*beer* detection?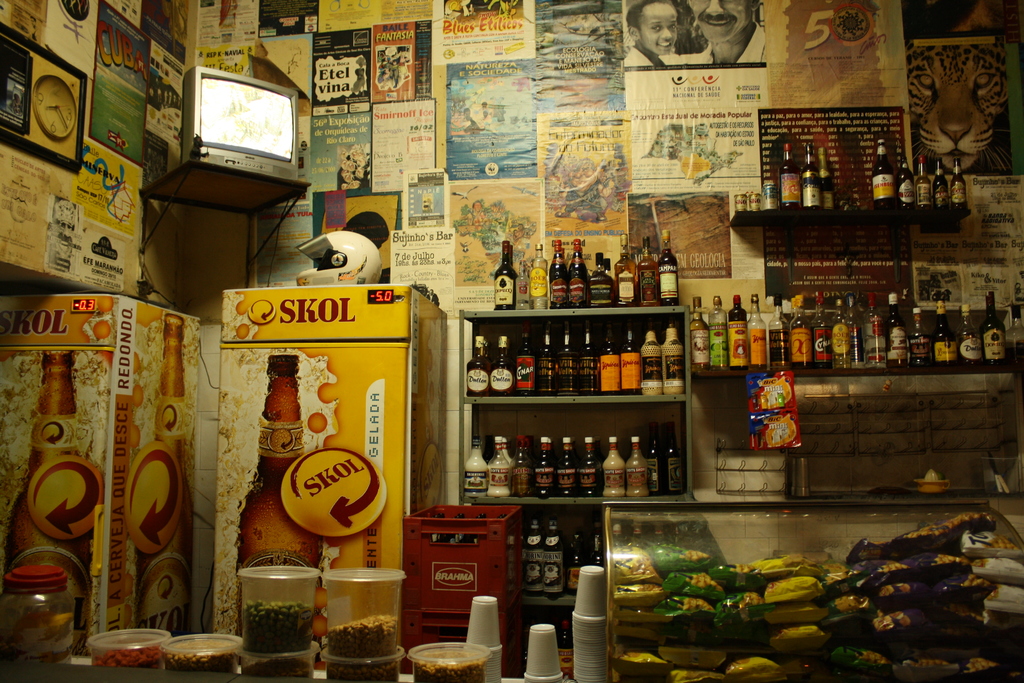
797, 143, 824, 199
